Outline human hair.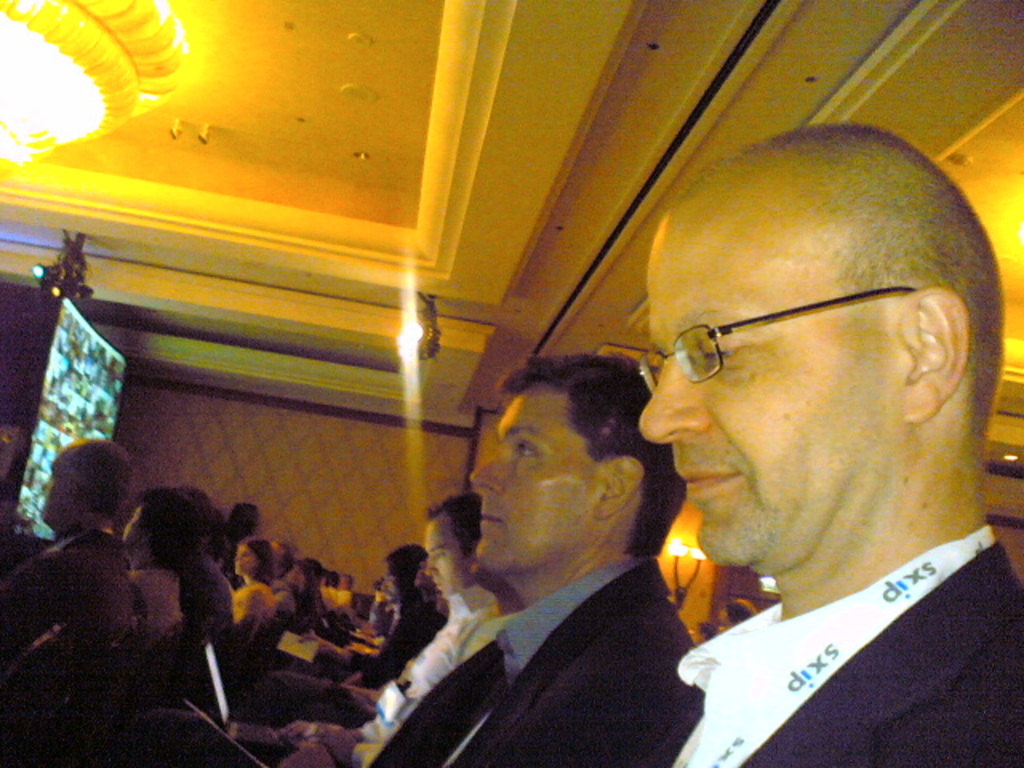
Outline: select_region(504, 358, 686, 558).
